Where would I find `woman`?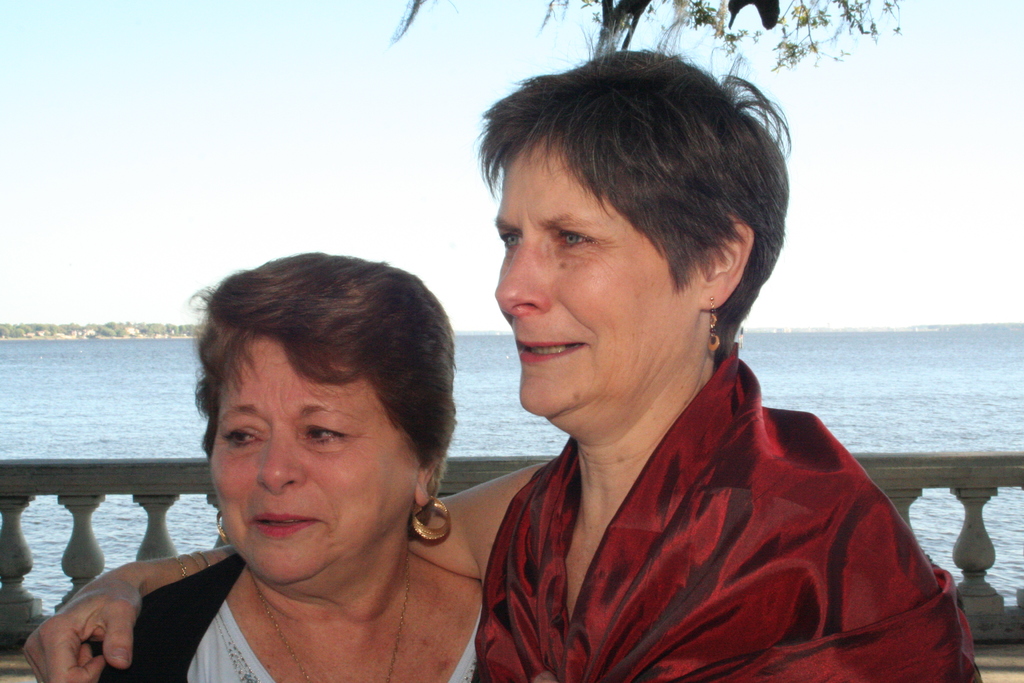
At (97, 248, 499, 682).
